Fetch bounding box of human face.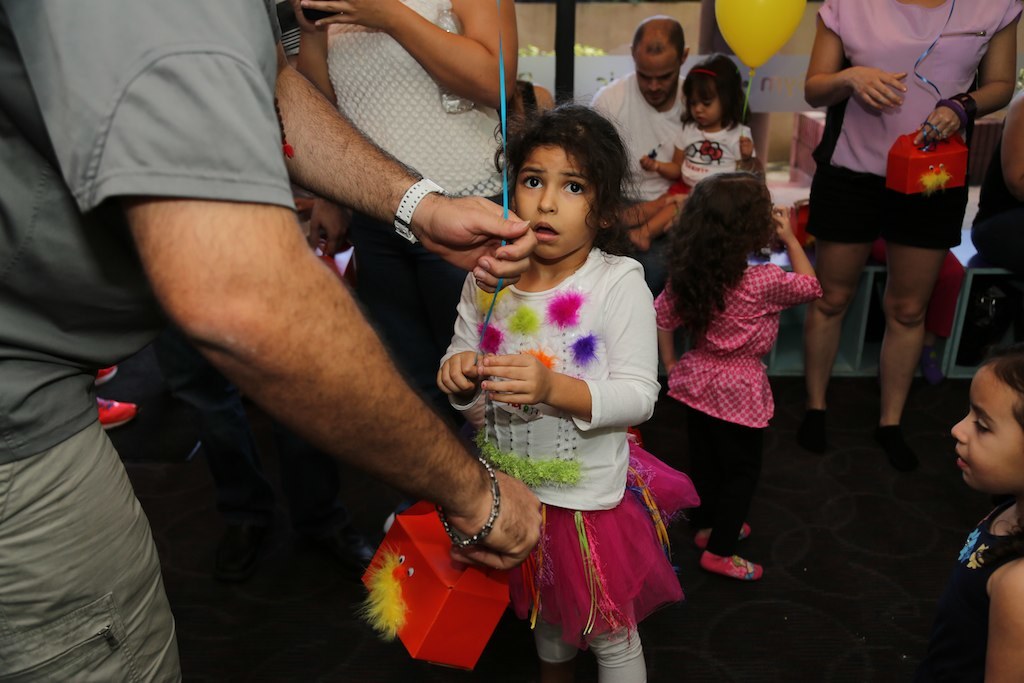
Bbox: BBox(691, 90, 724, 128).
